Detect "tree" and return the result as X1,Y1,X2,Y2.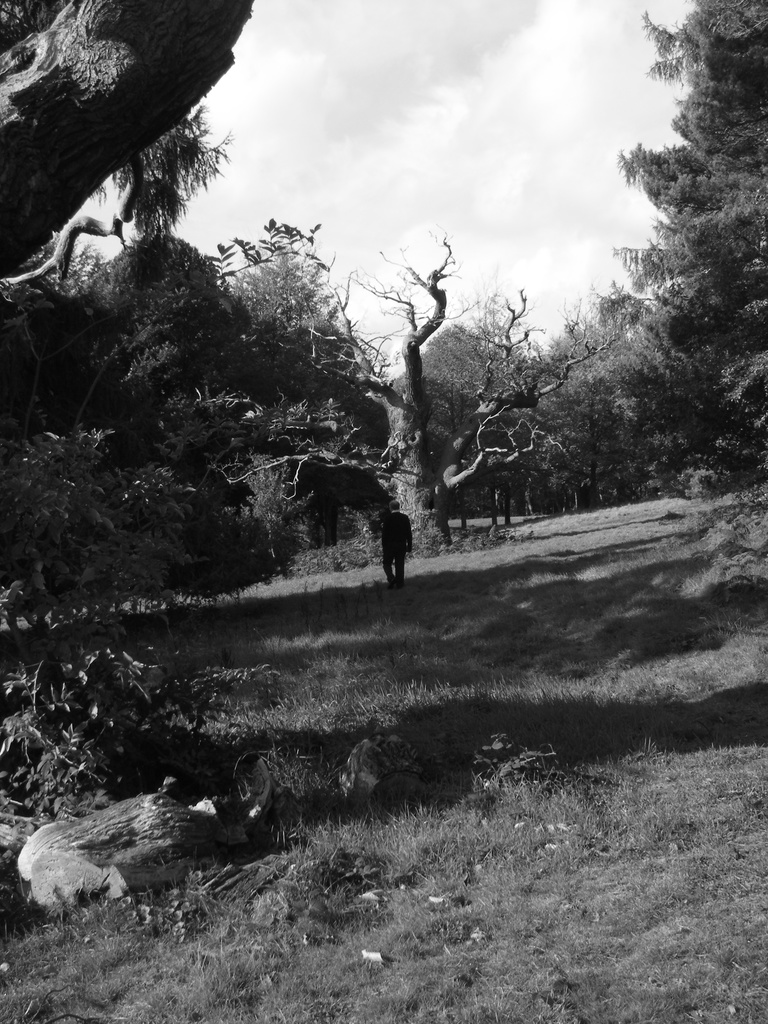
531,0,767,500.
